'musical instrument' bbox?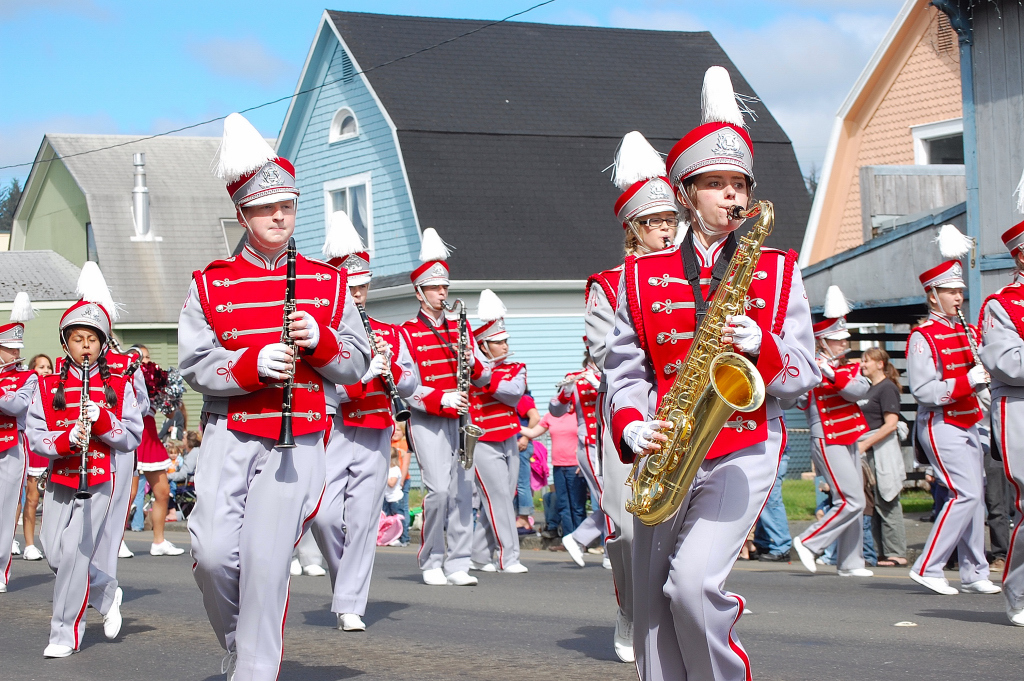
BBox(952, 306, 991, 396)
